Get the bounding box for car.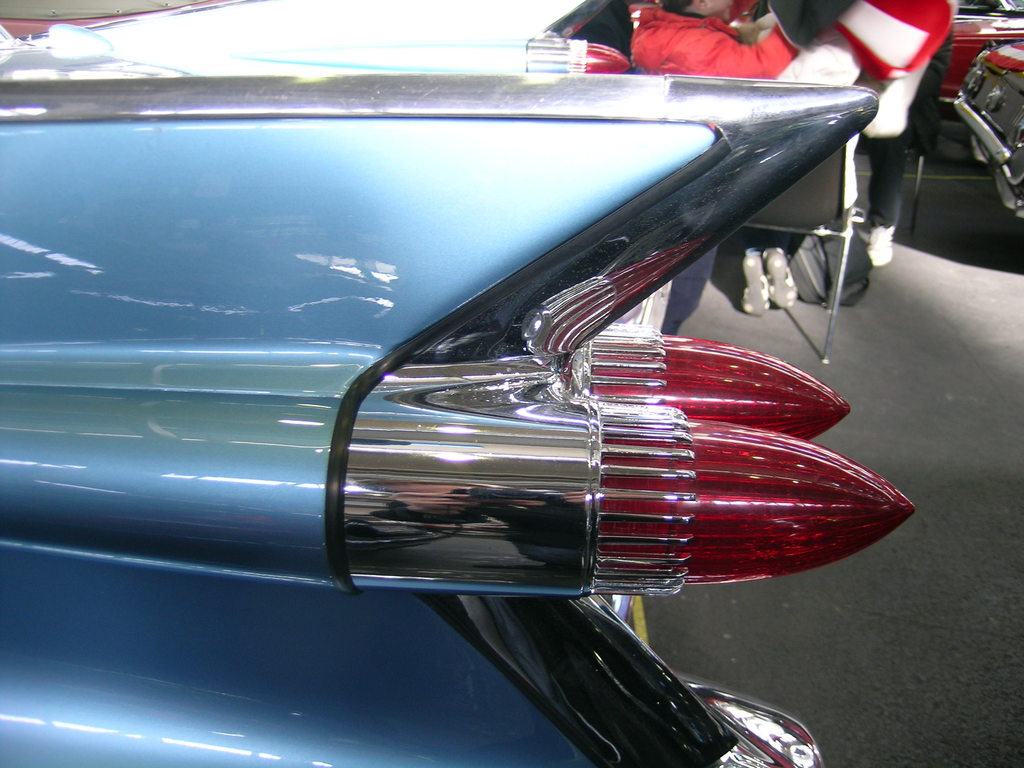
{"x1": 952, "y1": 41, "x2": 1023, "y2": 218}.
